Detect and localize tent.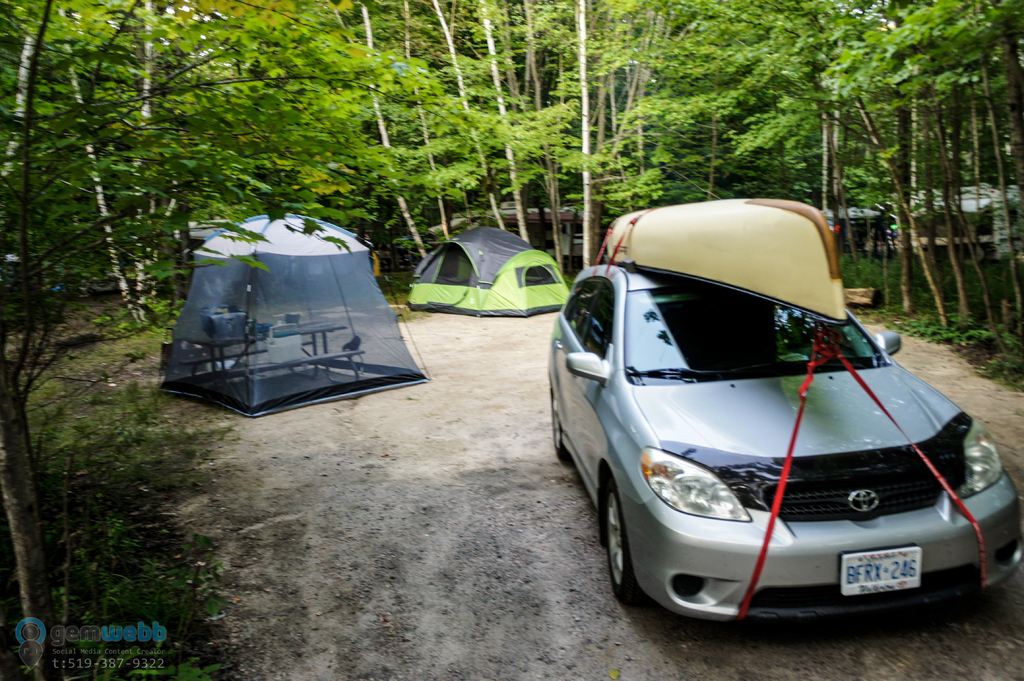
Localized at (388, 225, 570, 321).
